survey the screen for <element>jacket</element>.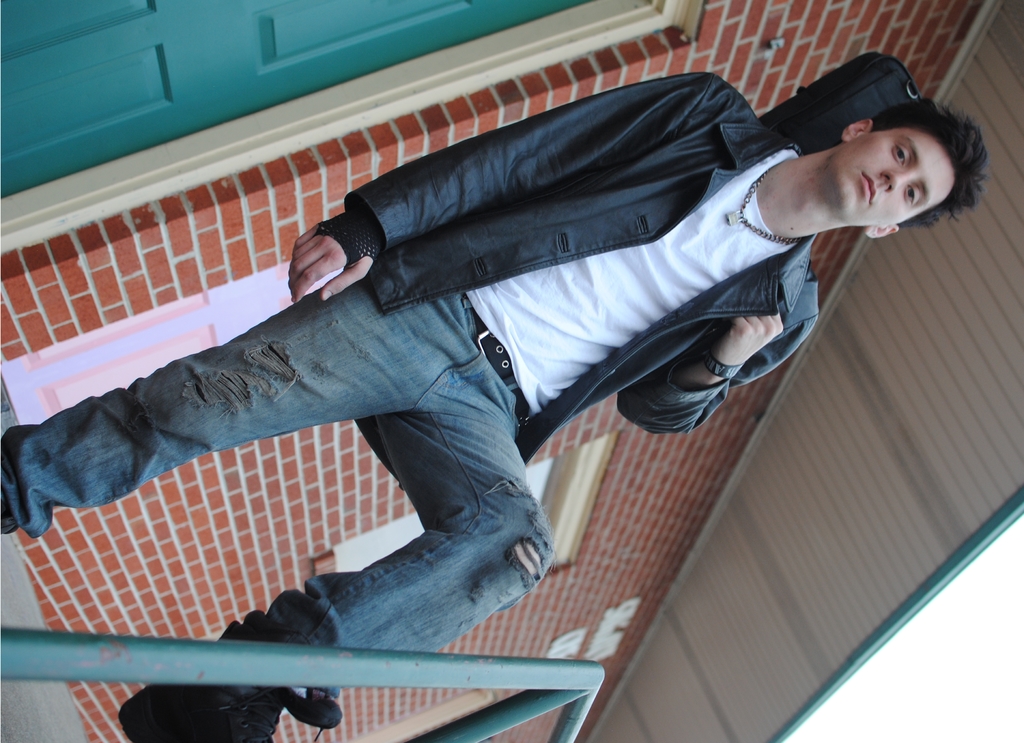
Survey found: box(257, 81, 867, 443).
